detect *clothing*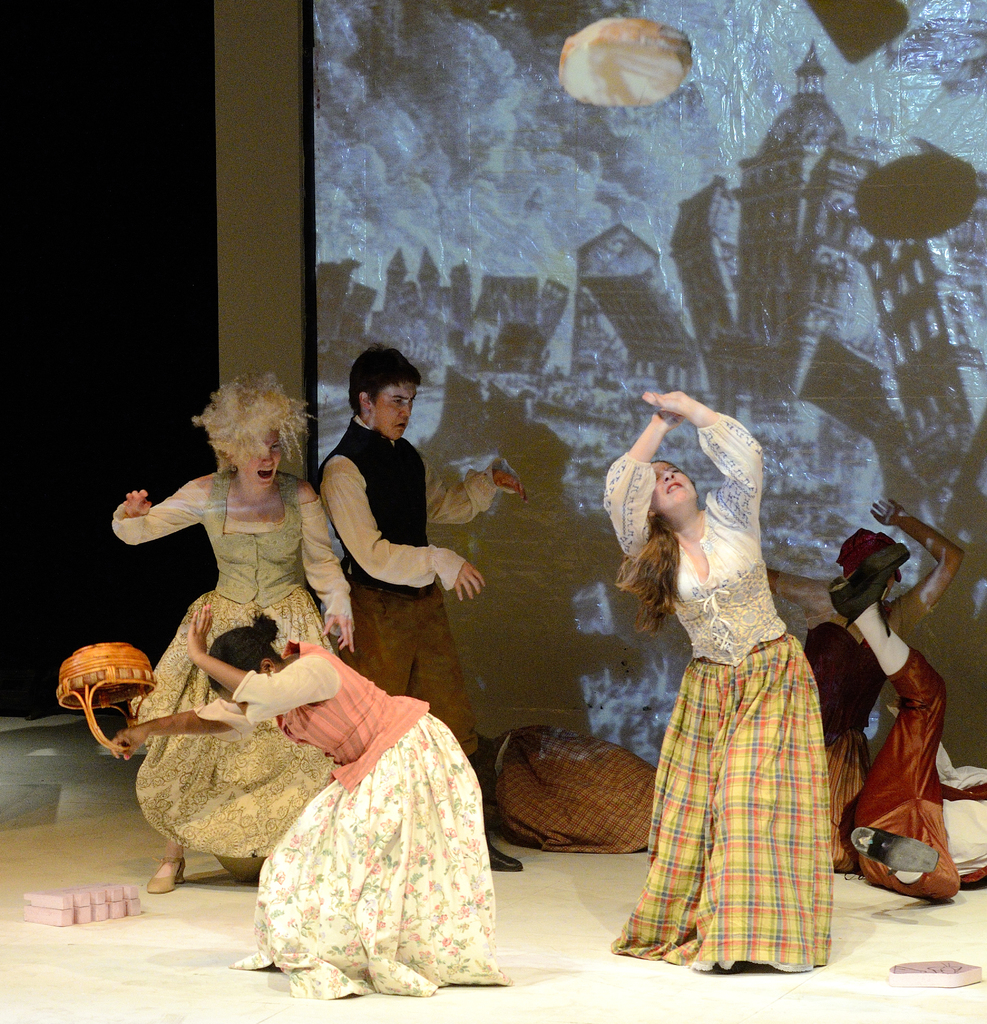
rect(626, 467, 861, 939)
